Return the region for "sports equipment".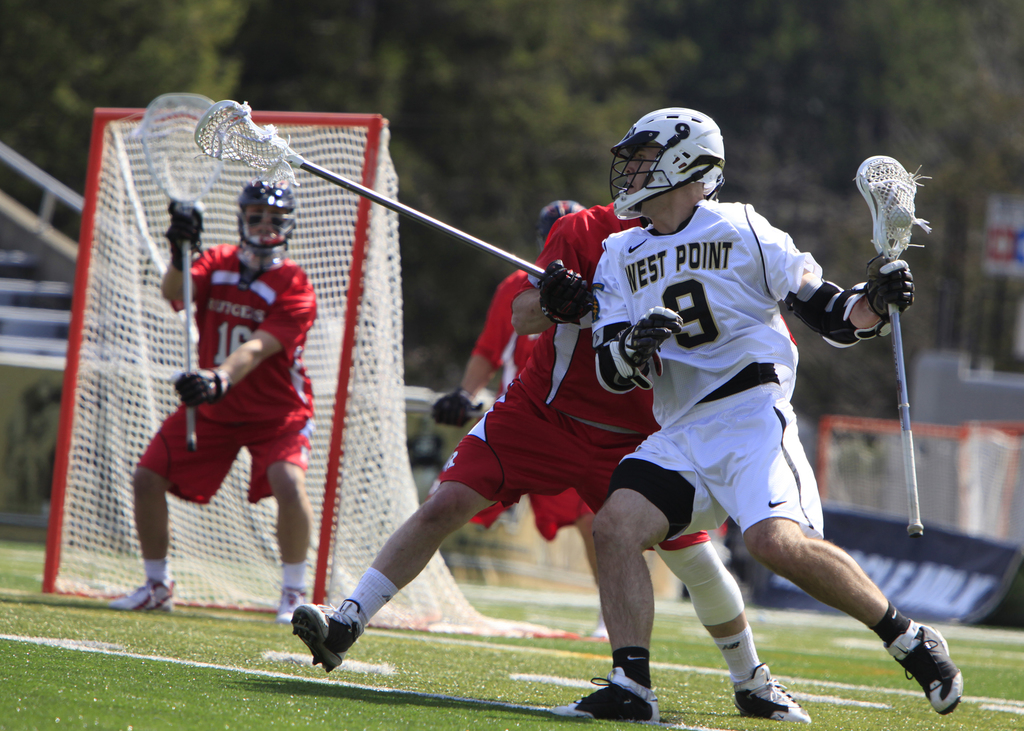
(239,181,297,271).
